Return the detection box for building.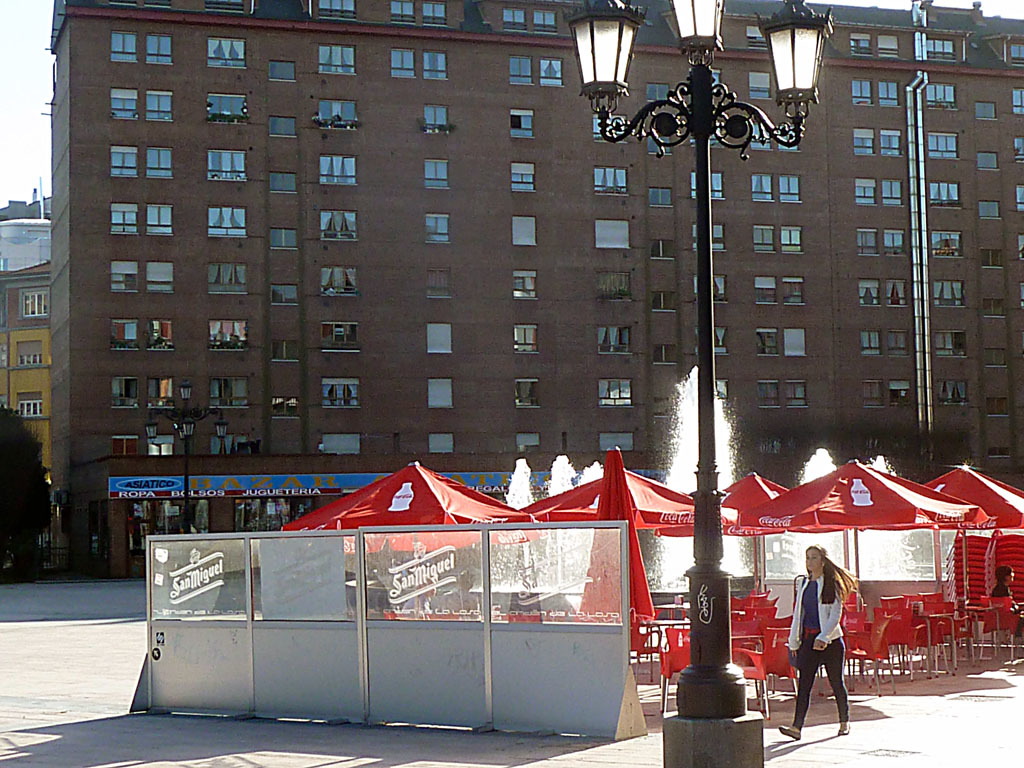
(0,190,64,538).
